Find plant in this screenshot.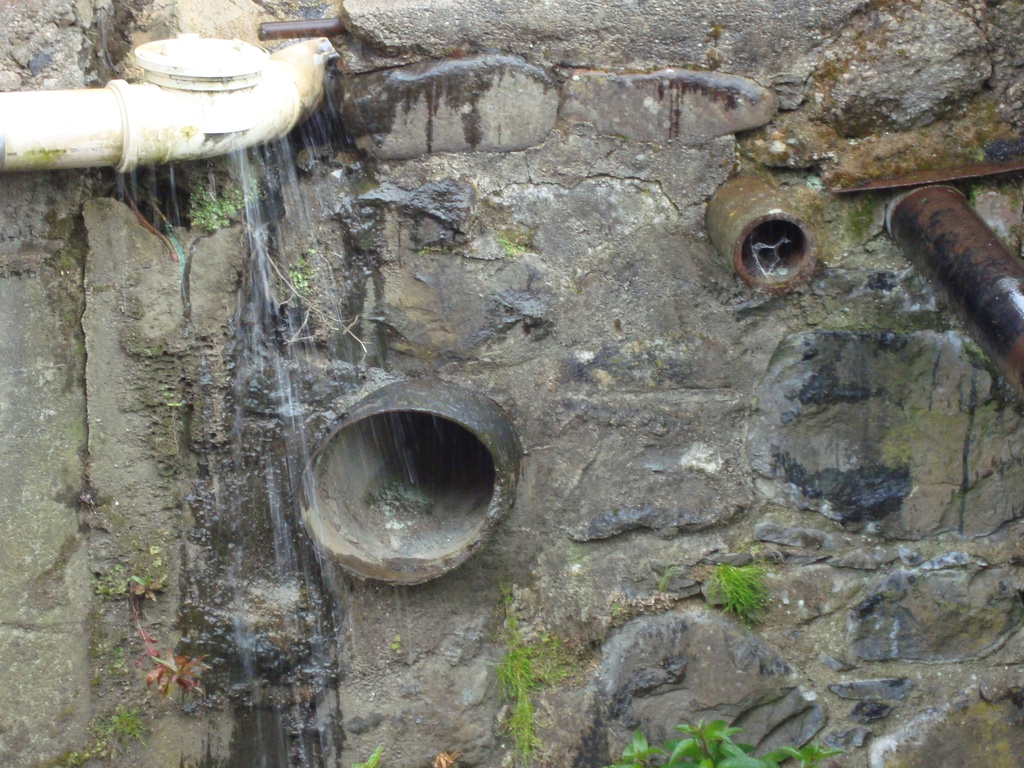
The bounding box for plant is 483 579 593 767.
